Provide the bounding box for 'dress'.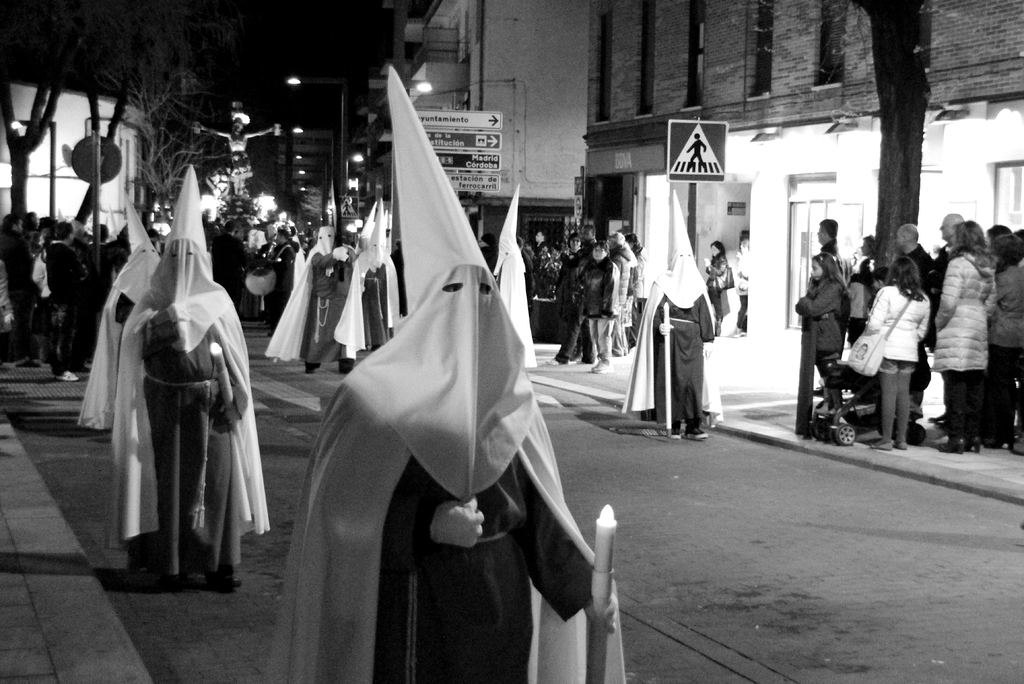
rect(374, 457, 593, 683).
